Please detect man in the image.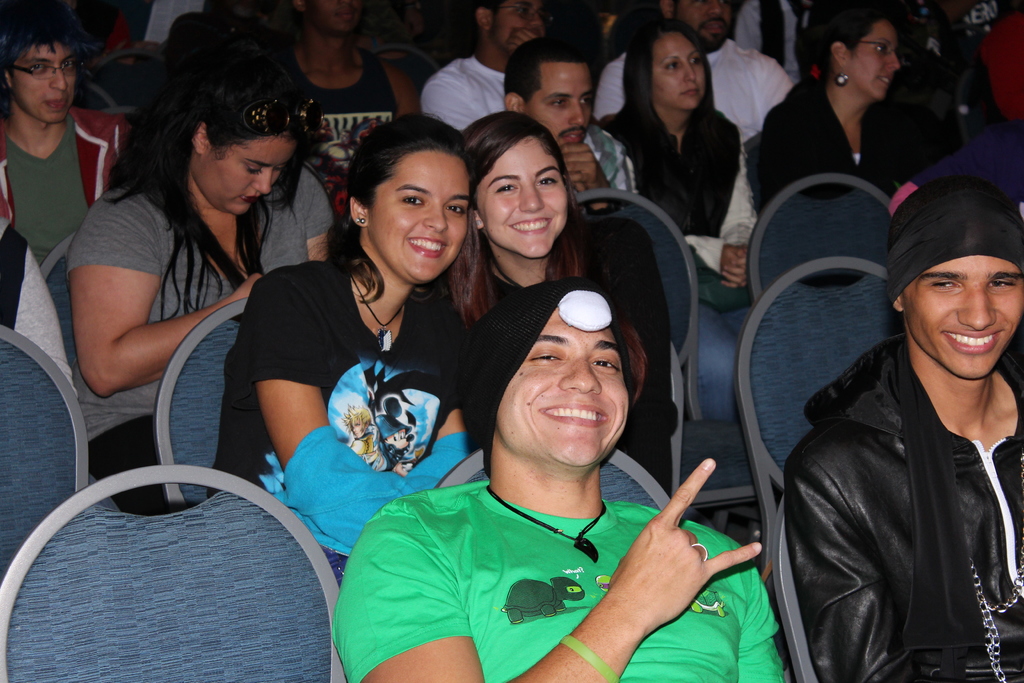
499, 37, 646, 218.
